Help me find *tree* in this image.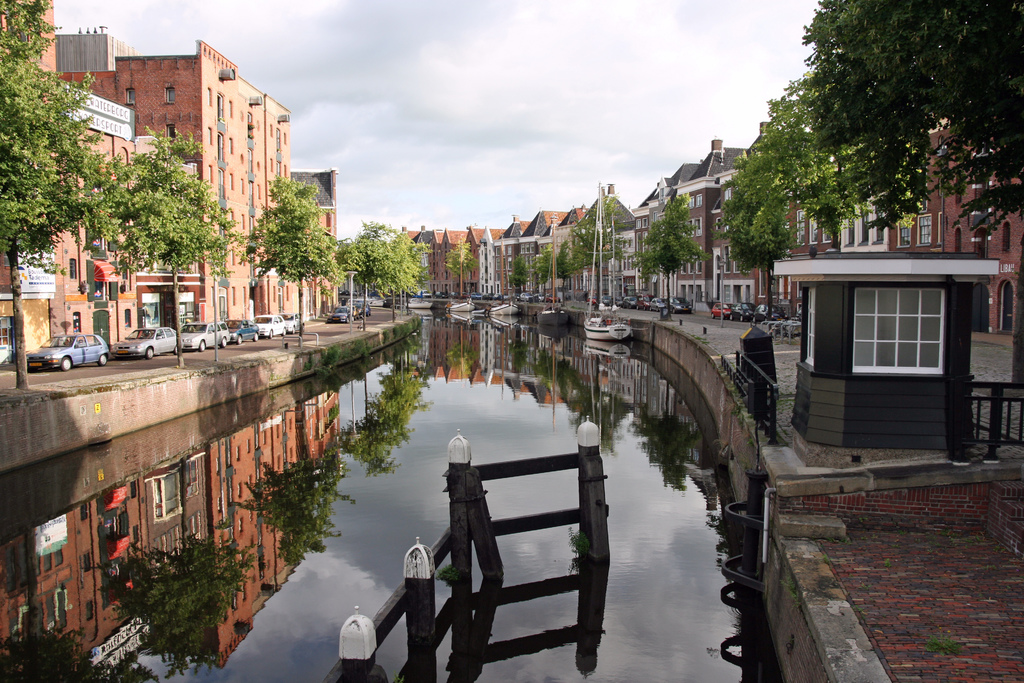
Found it: box=[447, 234, 477, 294].
